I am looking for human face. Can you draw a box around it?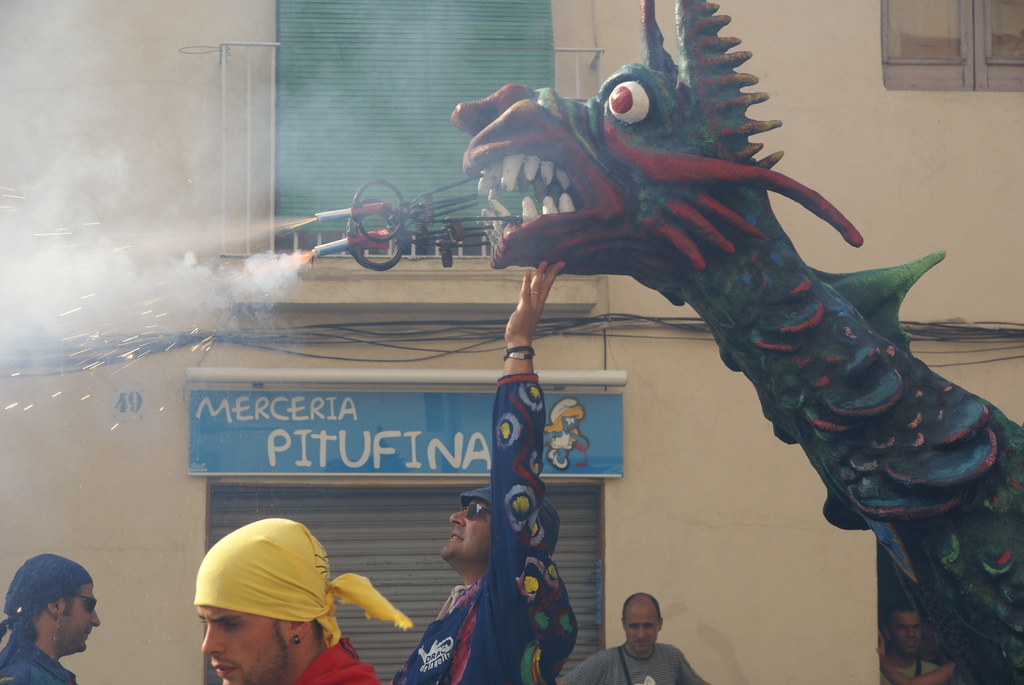
Sure, the bounding box is box=[623, 605, 662, 653].
